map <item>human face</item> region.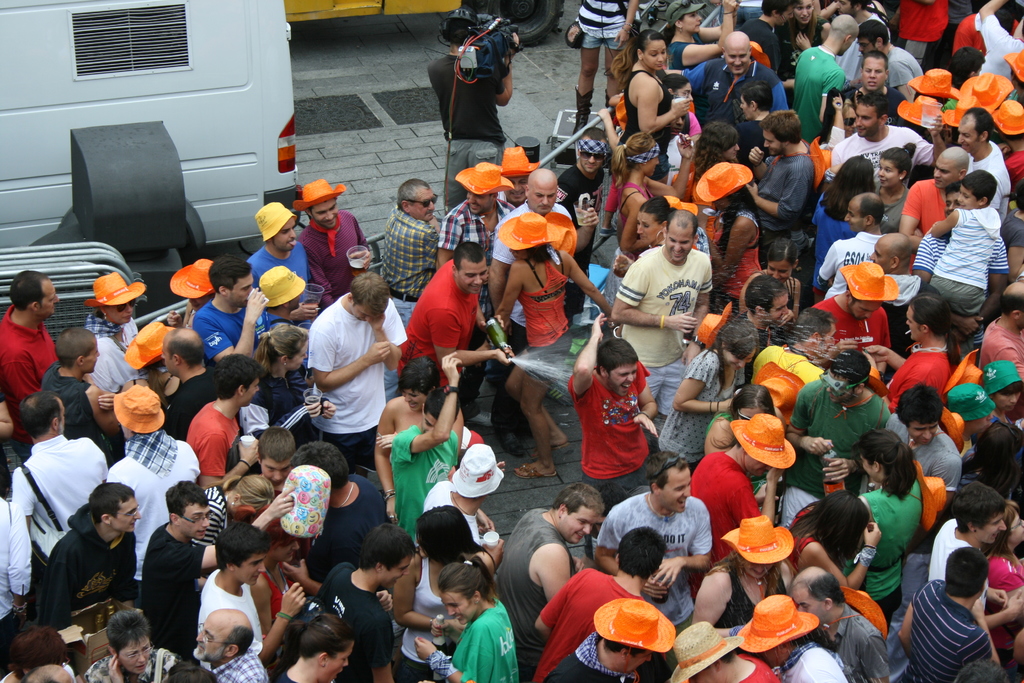
Mapped to BBox(530, 187, 556, 211).
